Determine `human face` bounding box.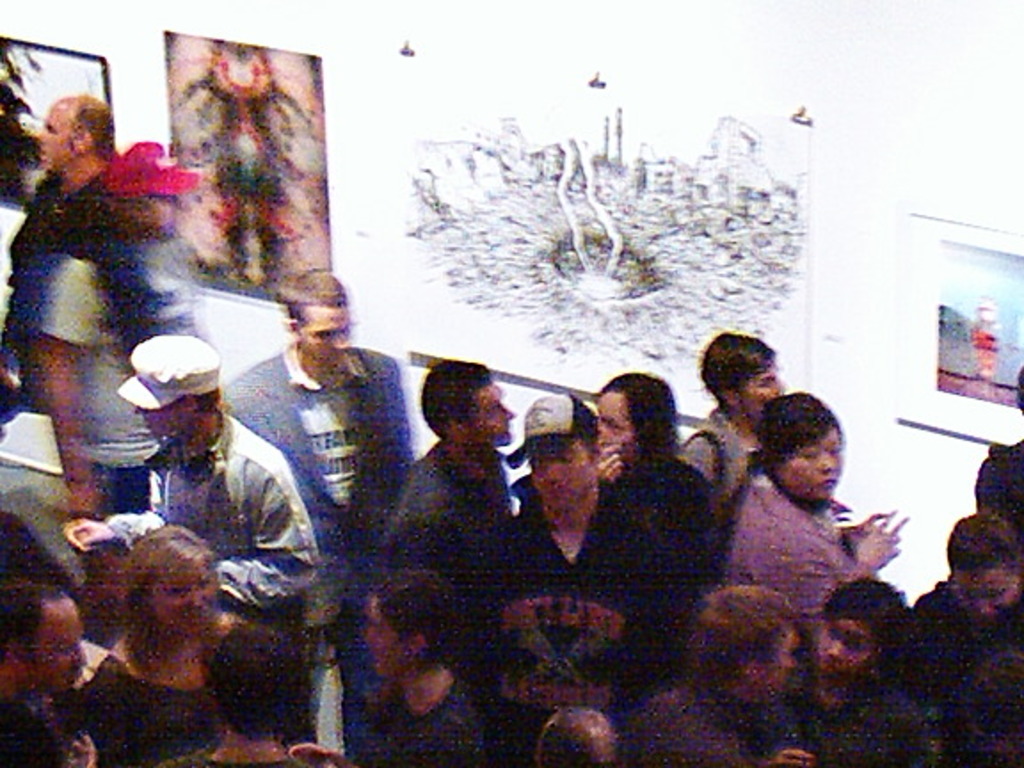
Determined: (left=302, top=308, right=350, bottom=370).
